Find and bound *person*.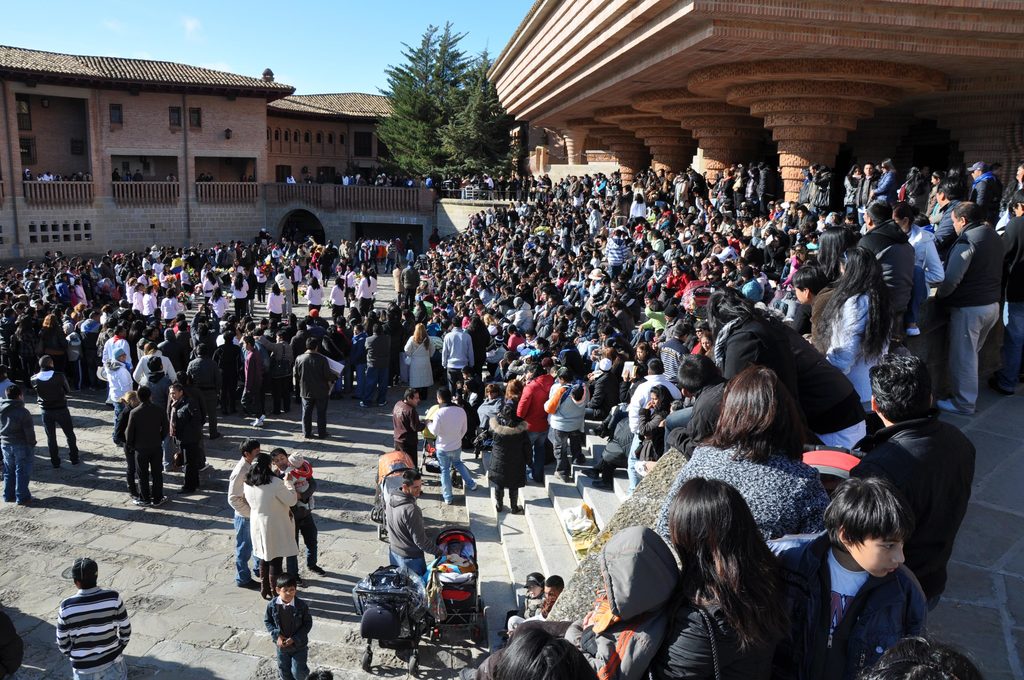
Bound: detection(58, 559, 131, 678).
